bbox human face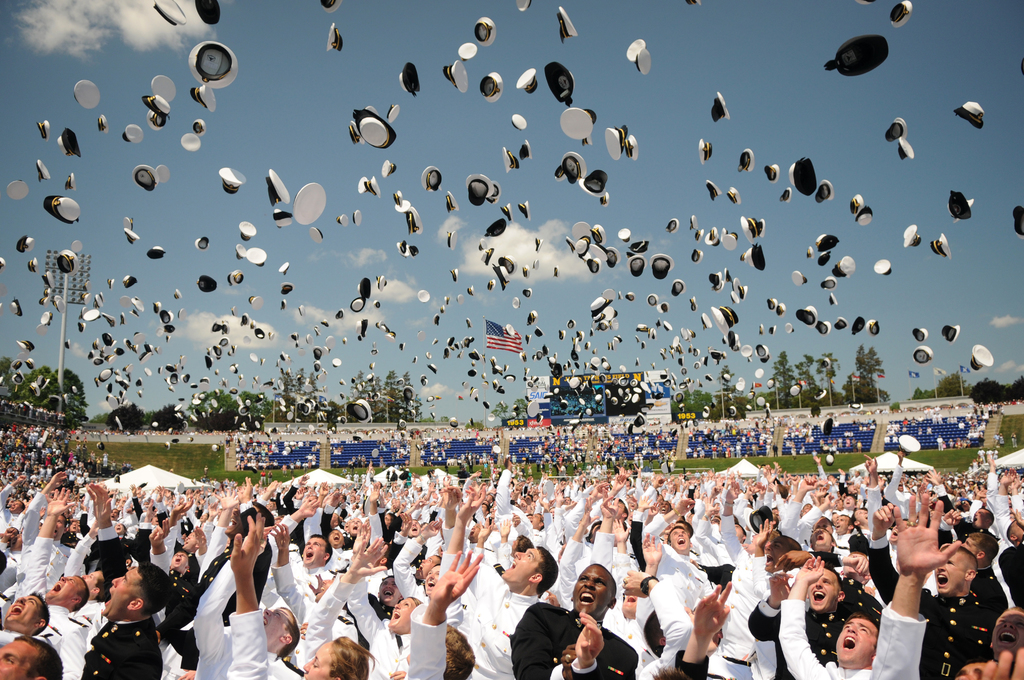
(388,597,414,627)
